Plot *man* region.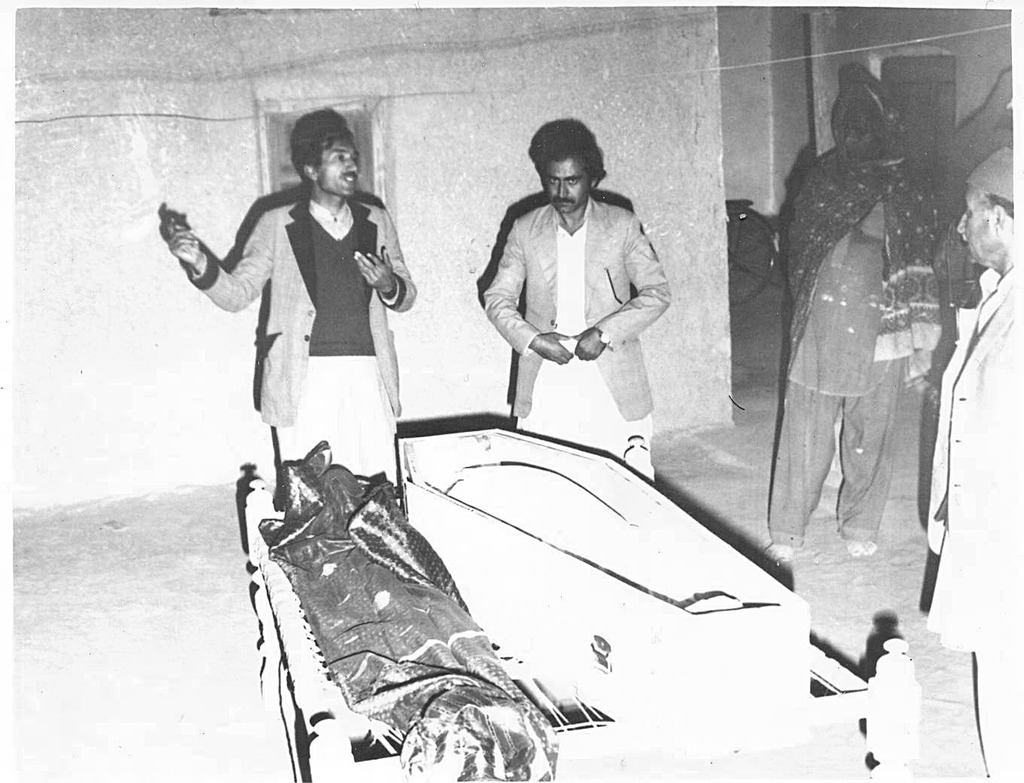
Plotted at <bbox>486, 133, 671, 480</bbox>.
